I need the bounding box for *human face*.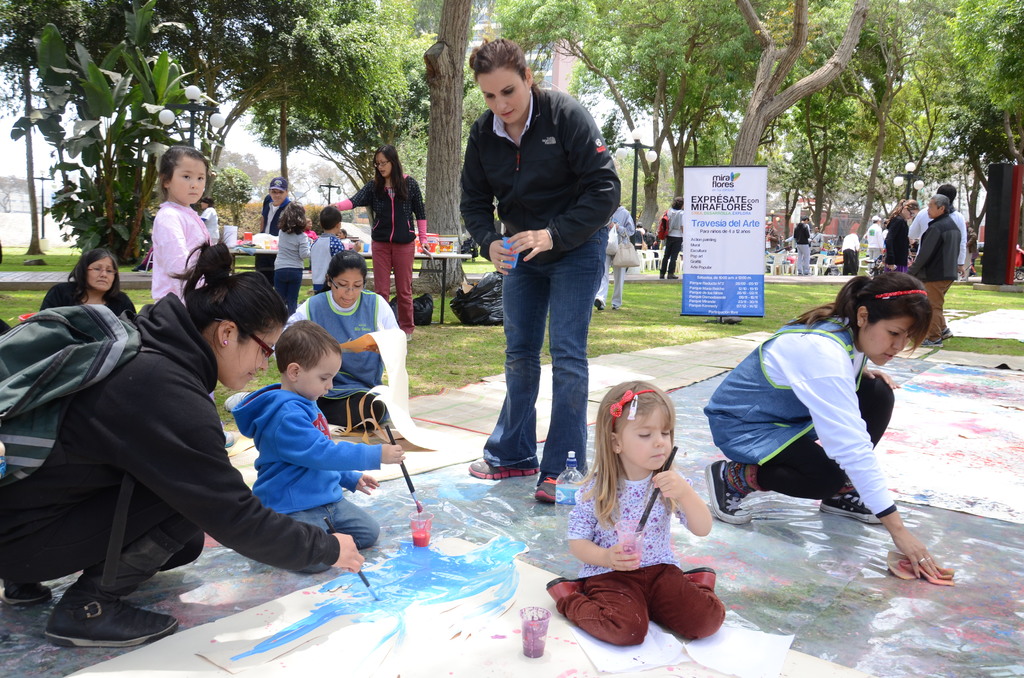
Here it is: crop(291, 353, 342, 401).
